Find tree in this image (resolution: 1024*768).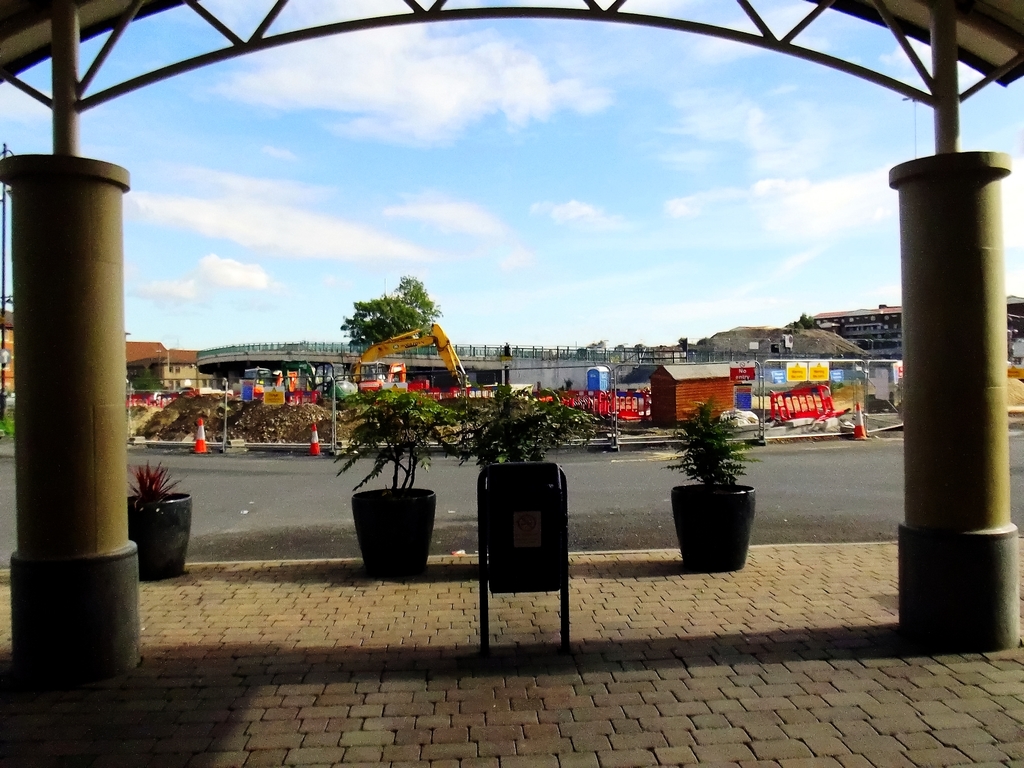
locate(335, 268, 450, 343).
